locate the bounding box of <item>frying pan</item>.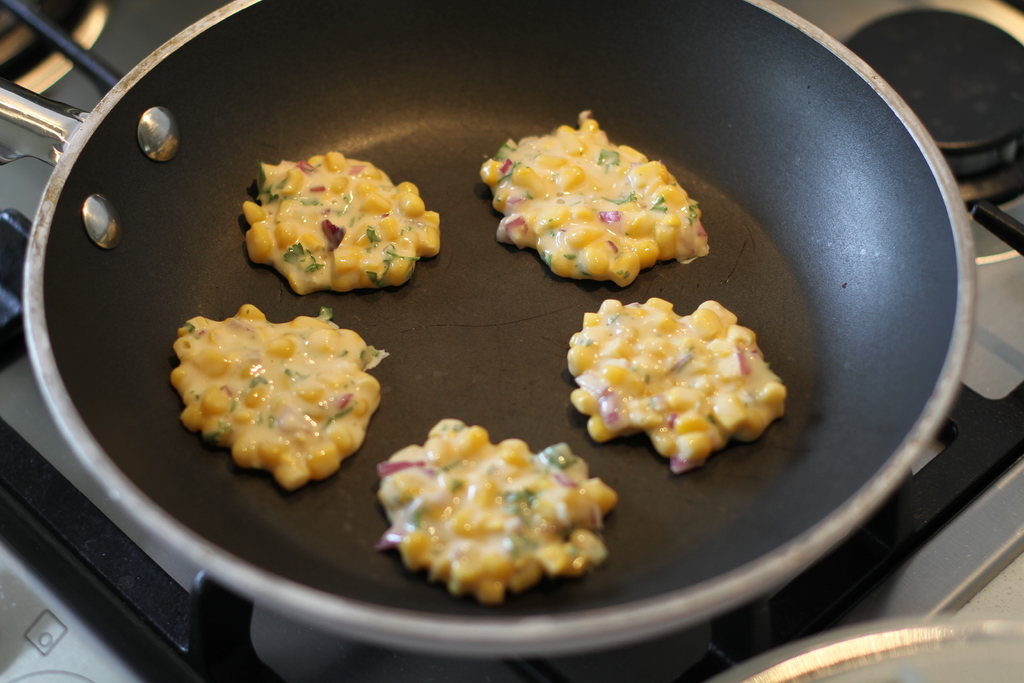
Bounding box: {"x1": 0, "y1": 0, "x2": 975, "y2": 652}.
